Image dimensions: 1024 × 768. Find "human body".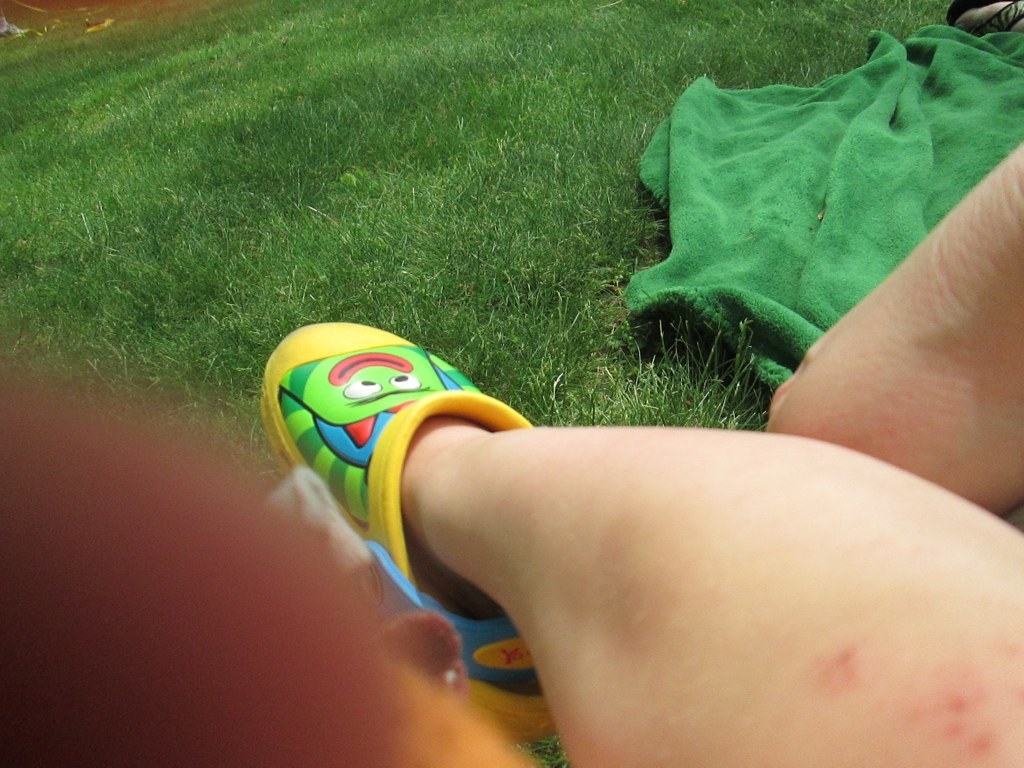
259, 140, 1023, 767.
